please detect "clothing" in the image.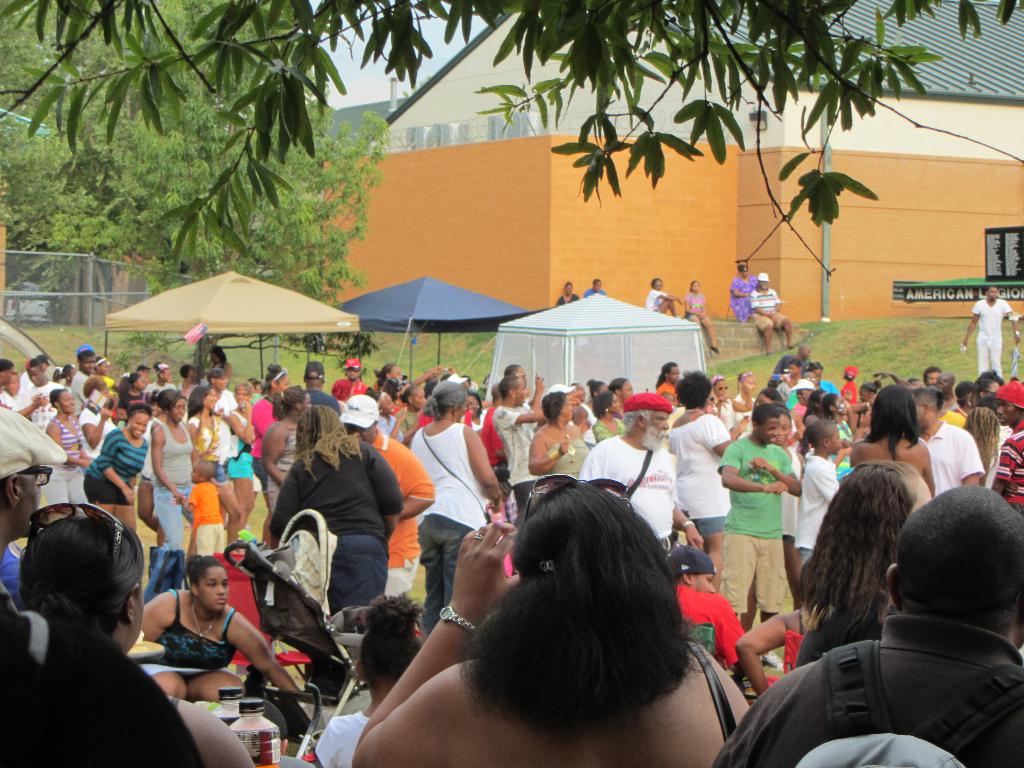
91:422:156:486.
